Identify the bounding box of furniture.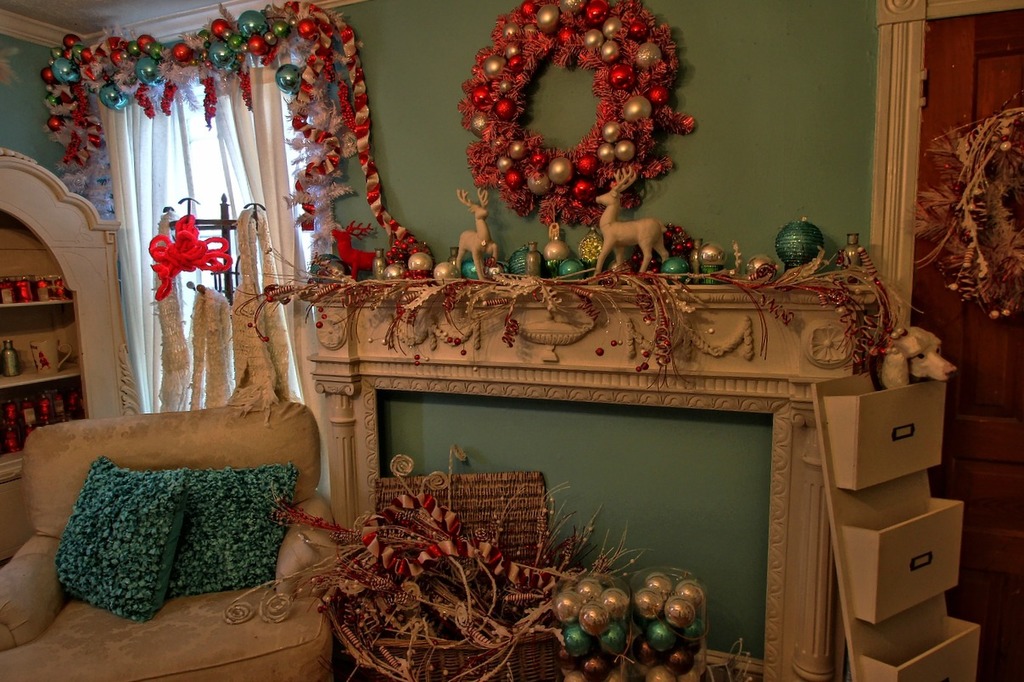
<bbox>0, 397, 348, 681</bbox>.
